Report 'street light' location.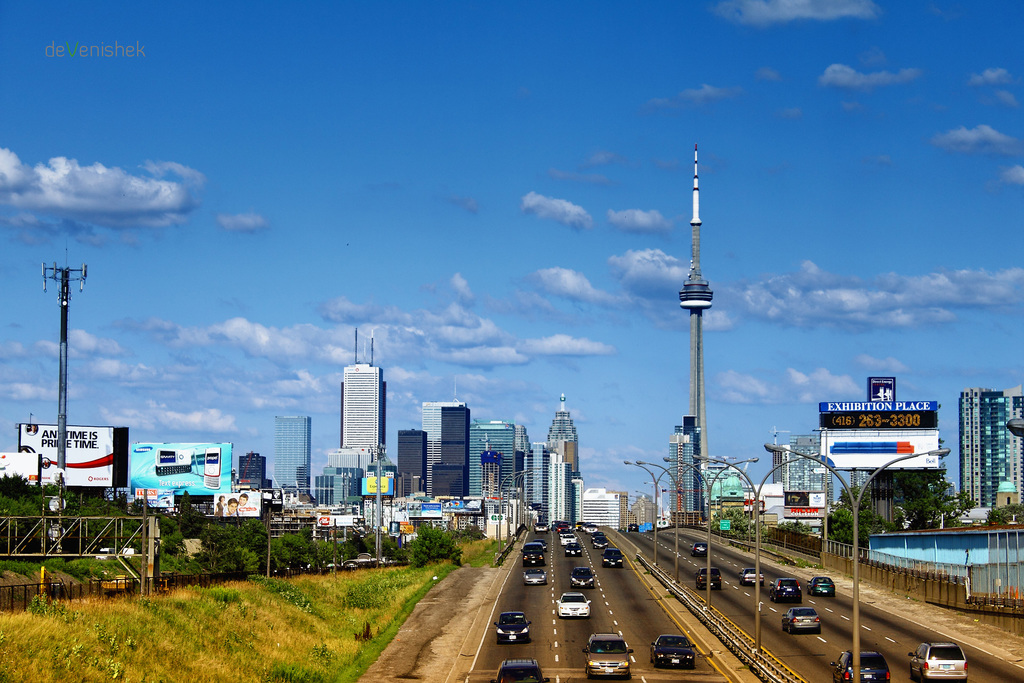
Report: detection(808, 428, 831, 554).
